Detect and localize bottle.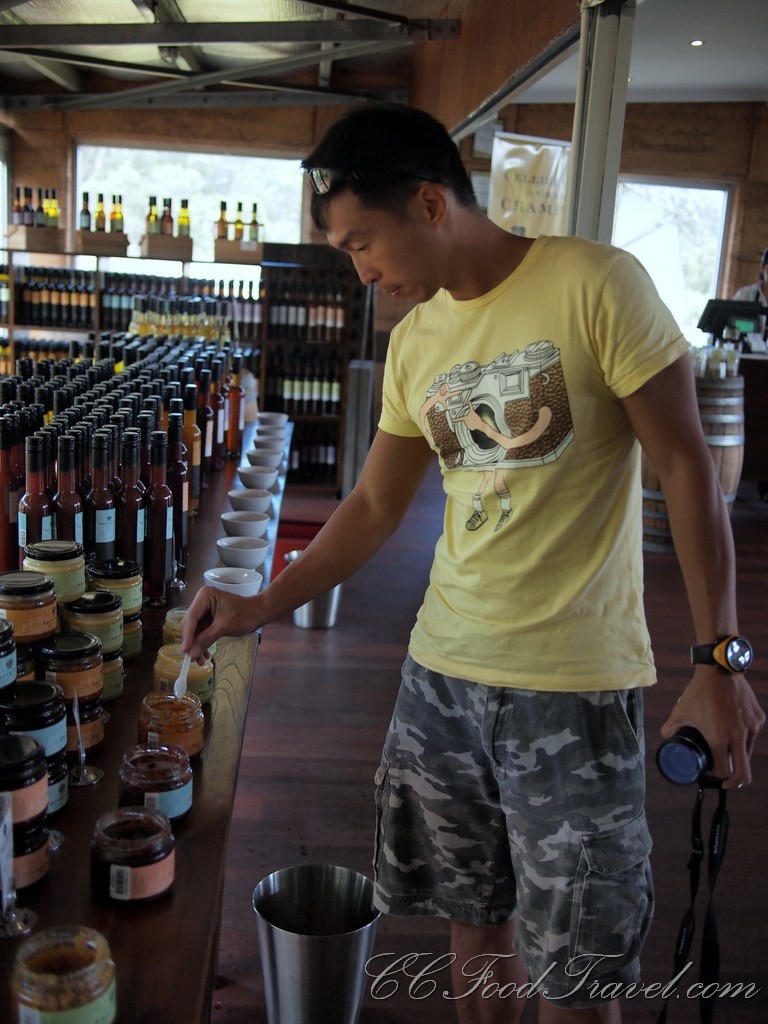
Localized at l=268, t=364, r=277, b=413.
